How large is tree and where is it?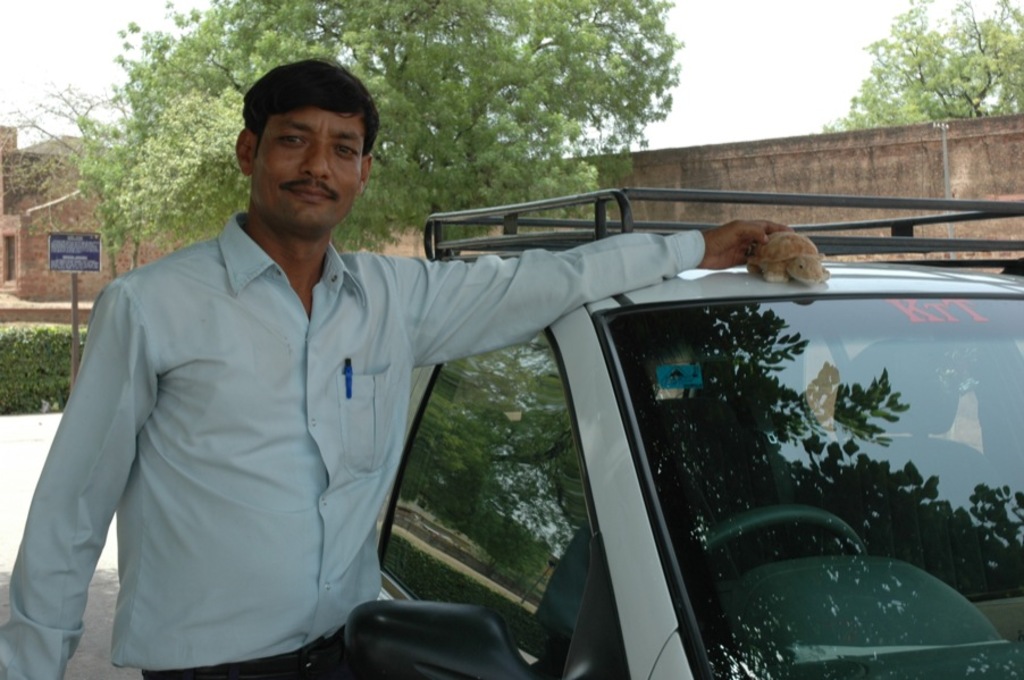
Bounding box: 0,73,109,259.
